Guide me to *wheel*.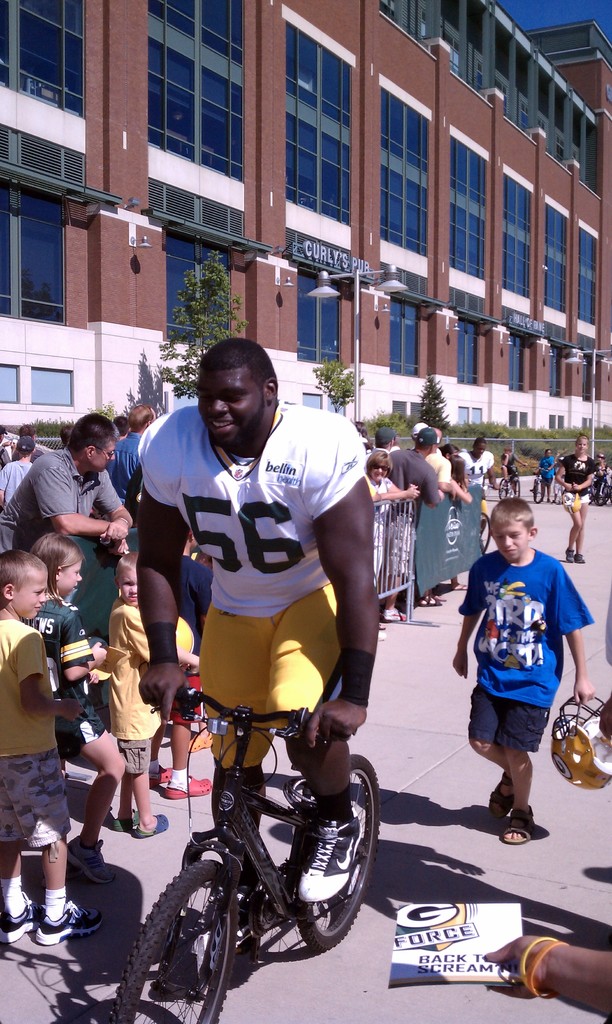
Guidance: box=[294, 751, 382, 952].
